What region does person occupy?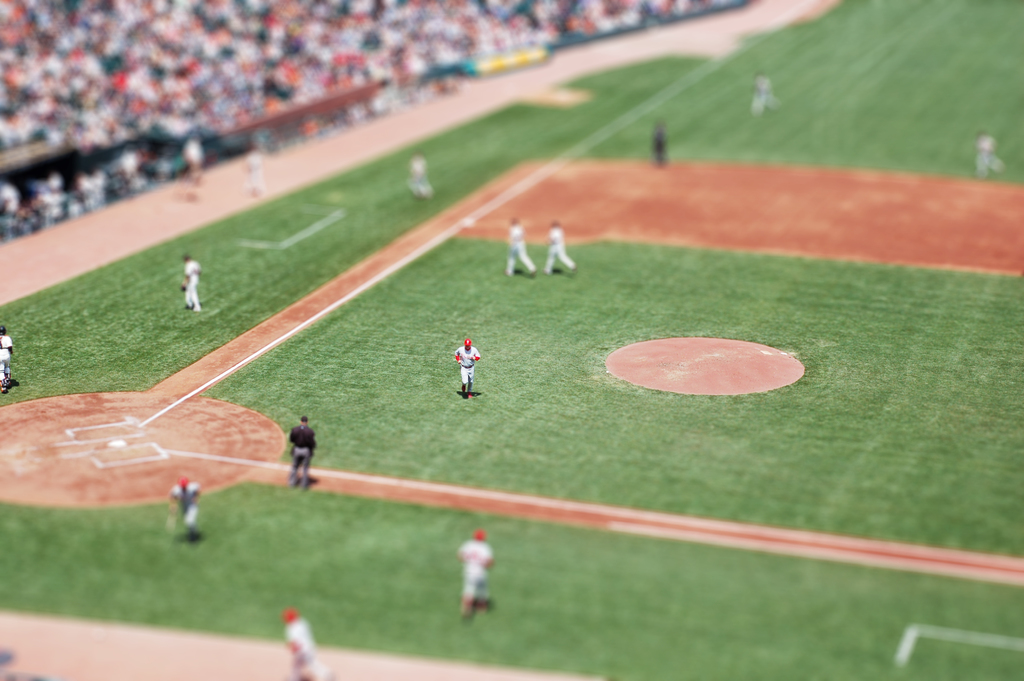
(976, 129, 1001, 176).
